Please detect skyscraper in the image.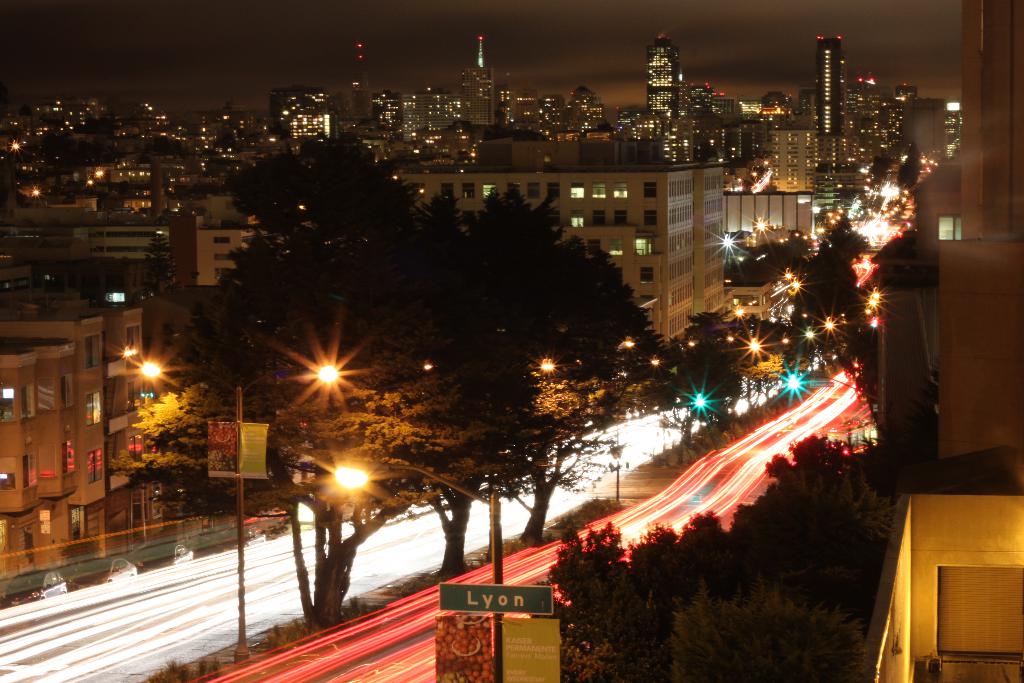
detection(812, 29, 852, 142).
